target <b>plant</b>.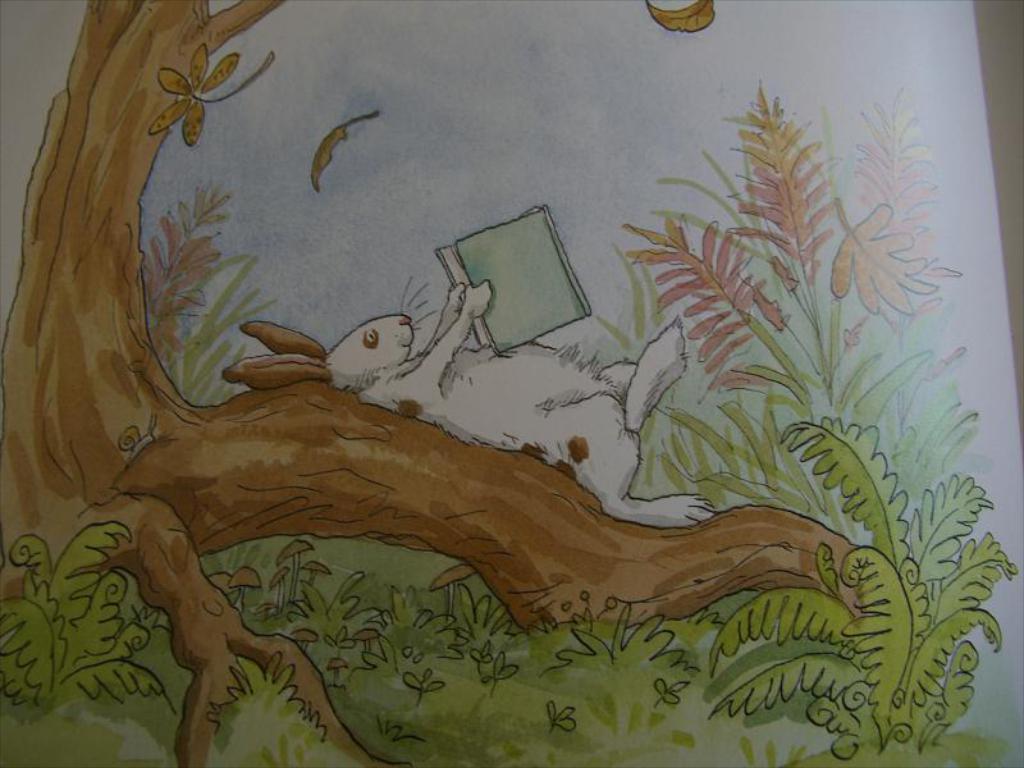
Target region: <region>699, 412, 1023, 760</region>.
